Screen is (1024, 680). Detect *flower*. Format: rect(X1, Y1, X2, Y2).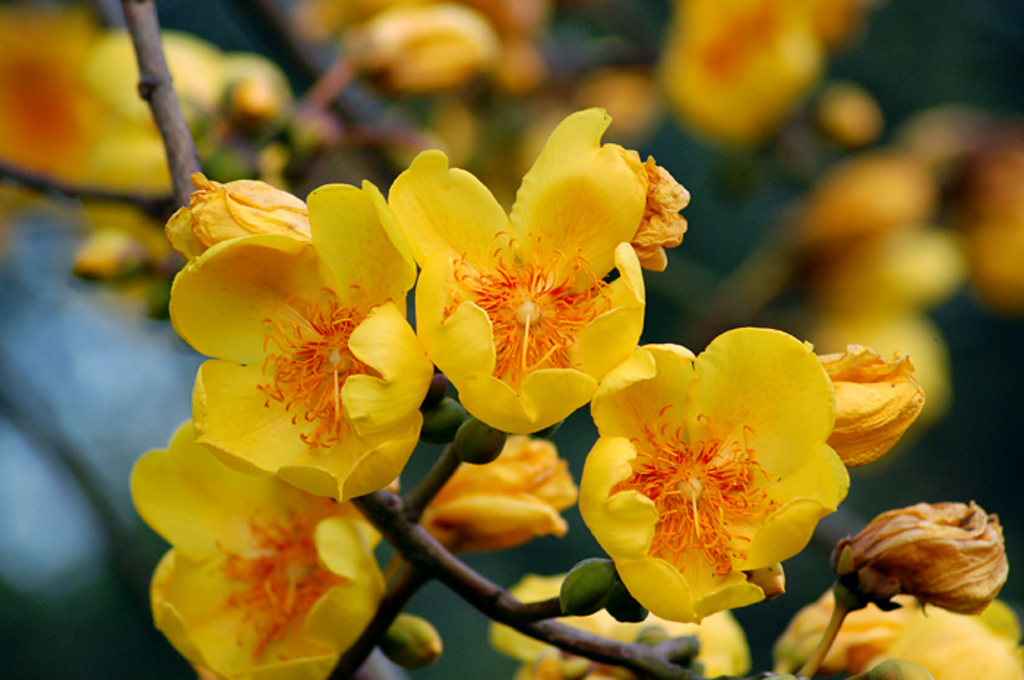
rect(493, 575, 750, 679).
